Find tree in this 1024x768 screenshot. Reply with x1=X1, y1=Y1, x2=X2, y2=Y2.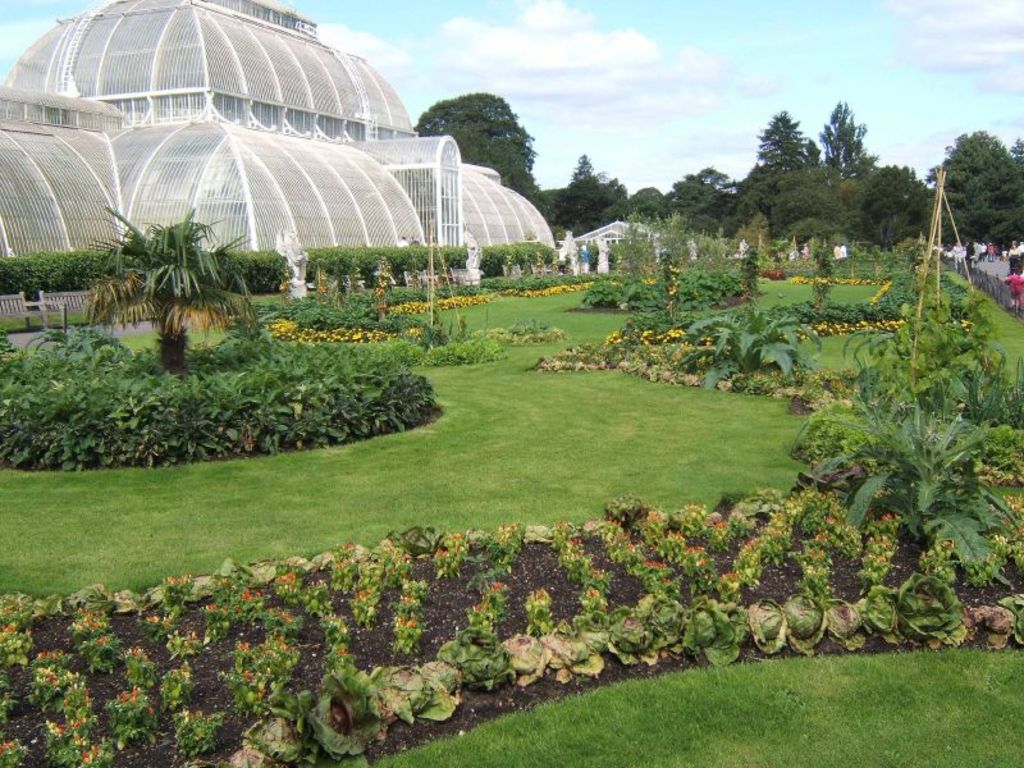
x1=1011, y1=132, x2=1023, y2=172.
